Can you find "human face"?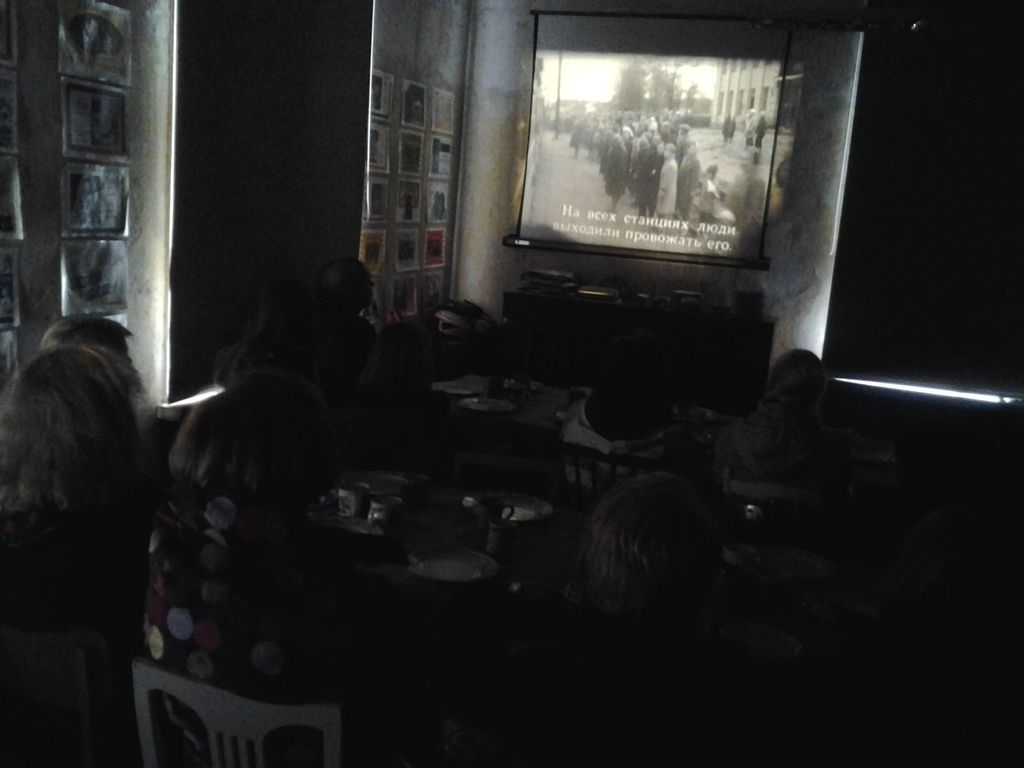
Yes, bounding box: left=356, top=266, right=376, bottom=307.
